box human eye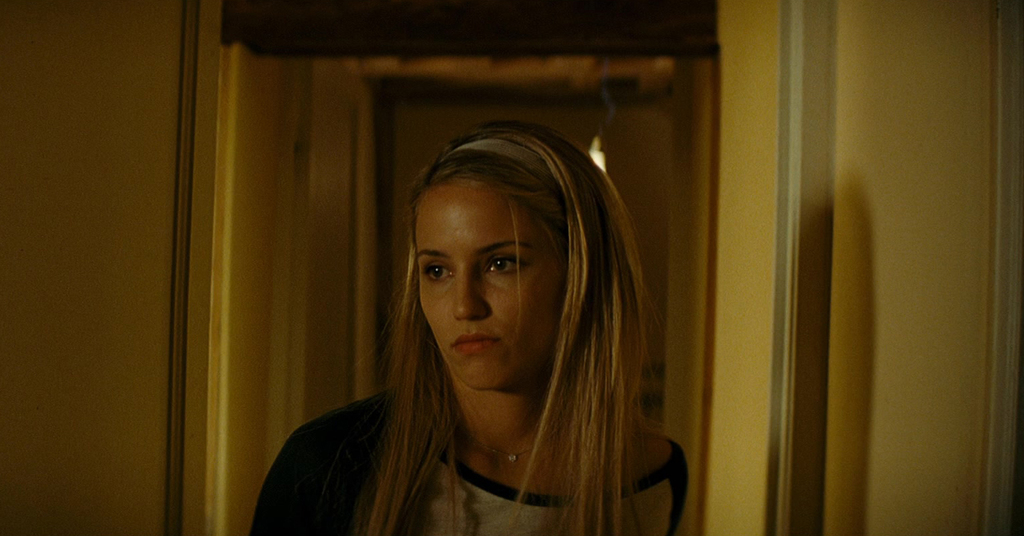
<region>421, 259, 454, 283</region>
